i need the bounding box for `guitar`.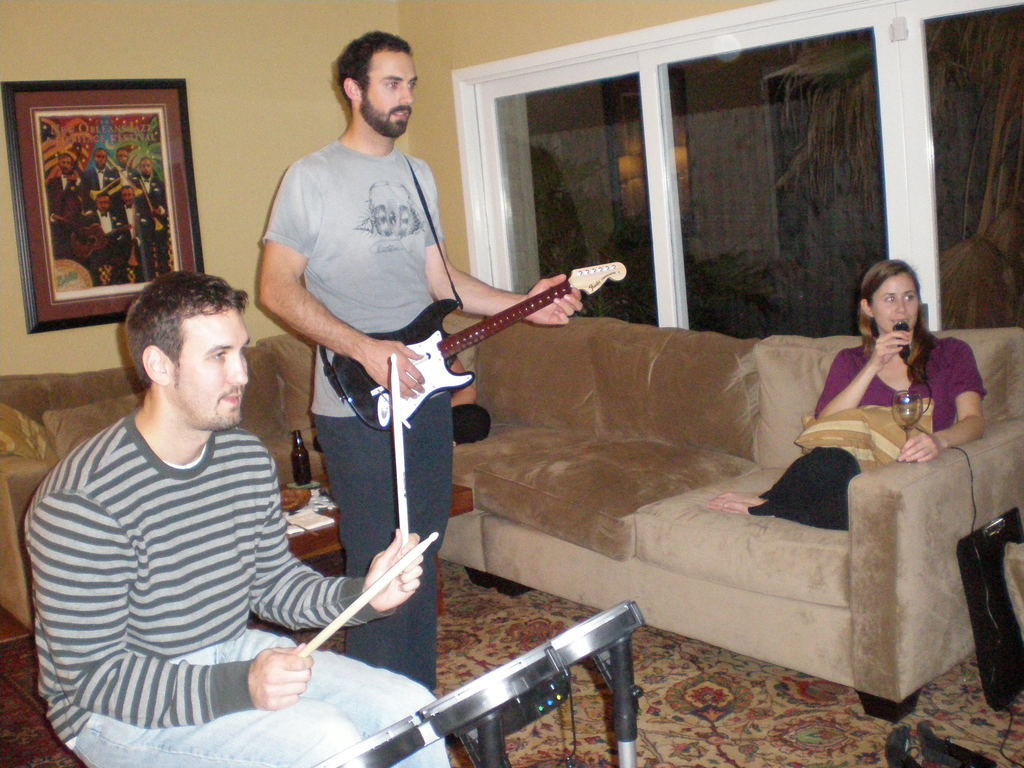
Here it is: (x1=334, y1=257, x2=630, y2=433).
